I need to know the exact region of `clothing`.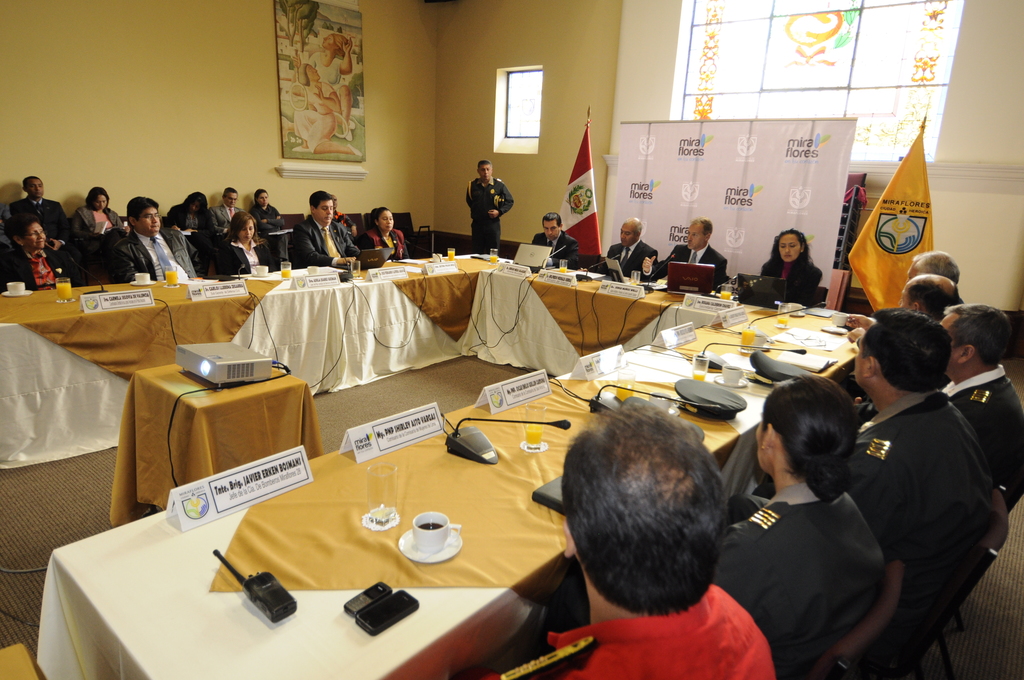
Region: rect(759, 259, 822, 305).
